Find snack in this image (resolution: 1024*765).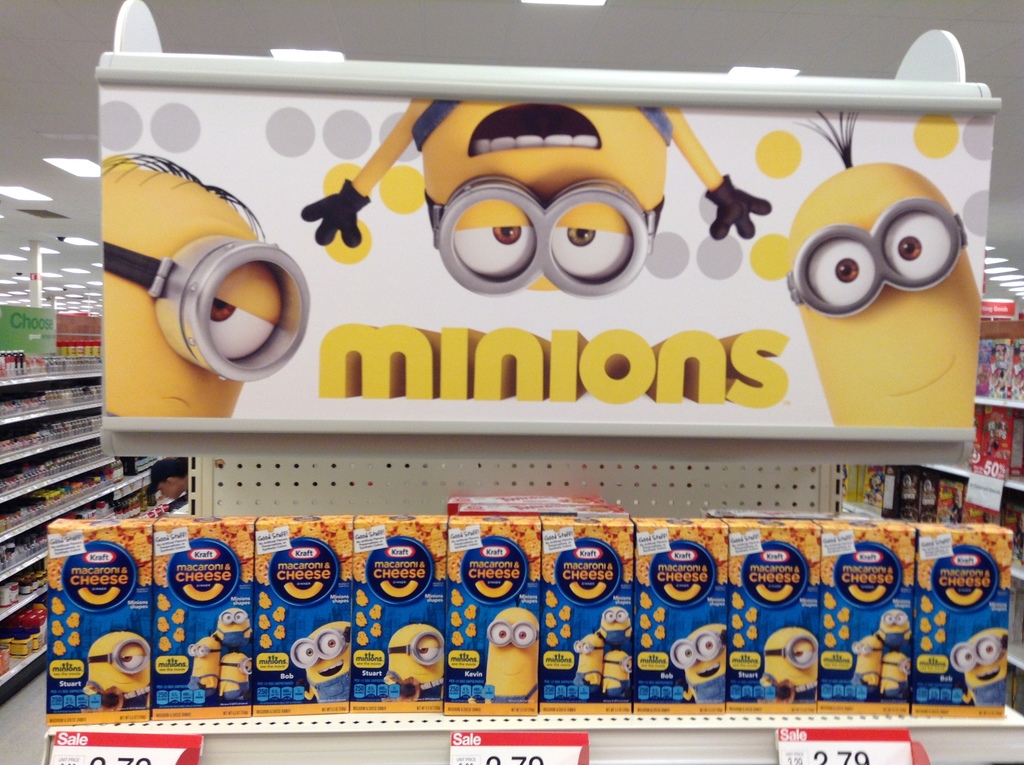
637, 594, 652, 607.
